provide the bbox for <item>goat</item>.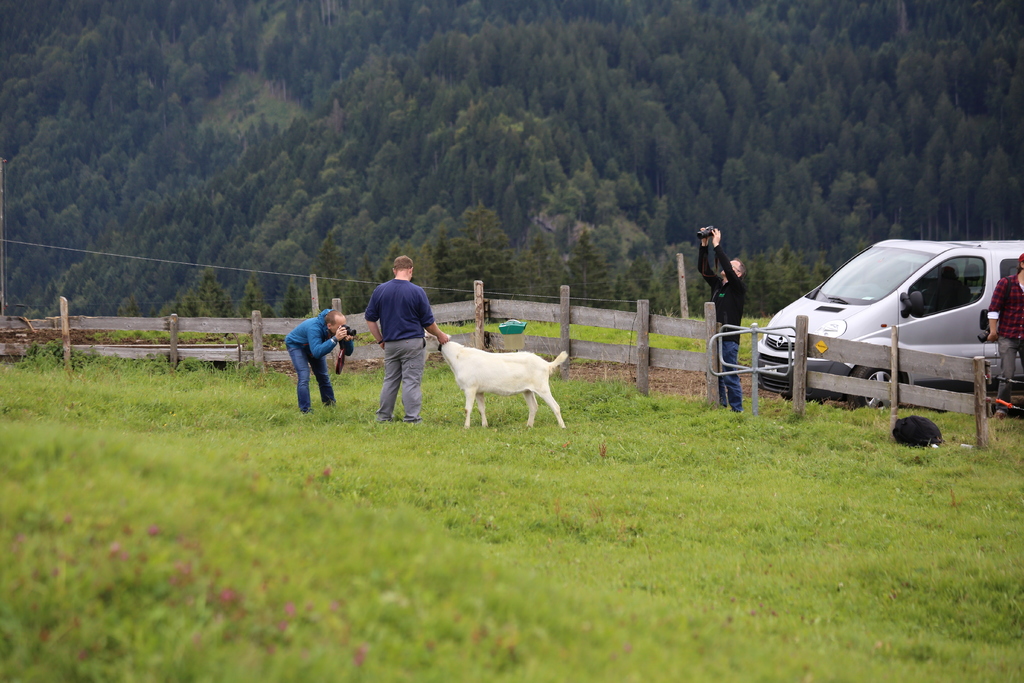
x1=439 y1=336 x2=564 y2=426.
